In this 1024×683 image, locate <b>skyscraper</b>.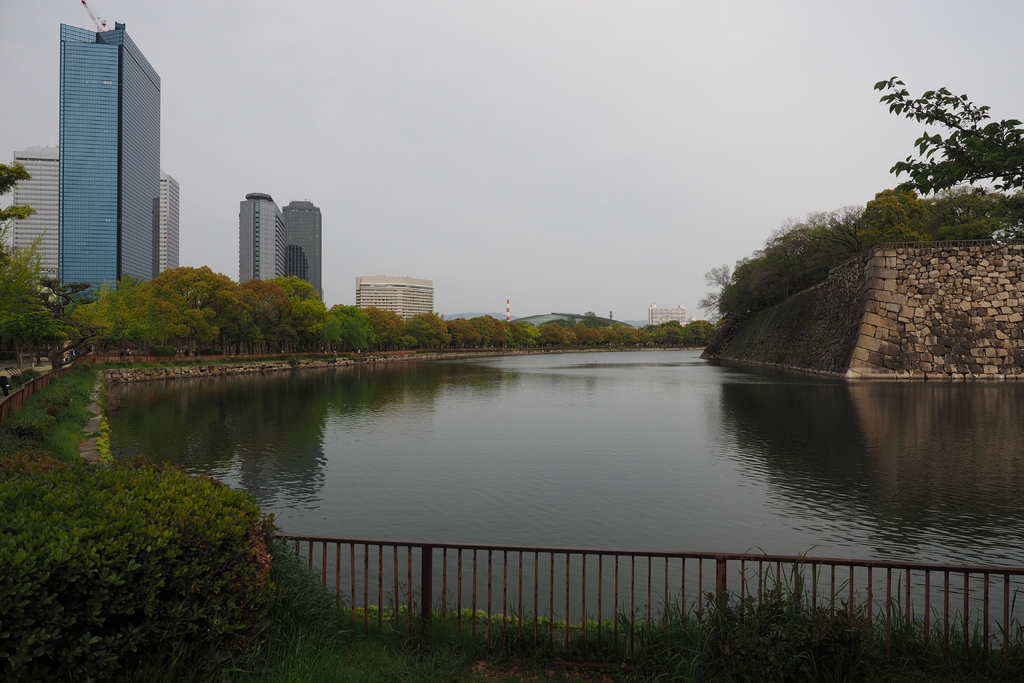
Bounding box: x1=648 y1=306 x2=695 y2=325.
